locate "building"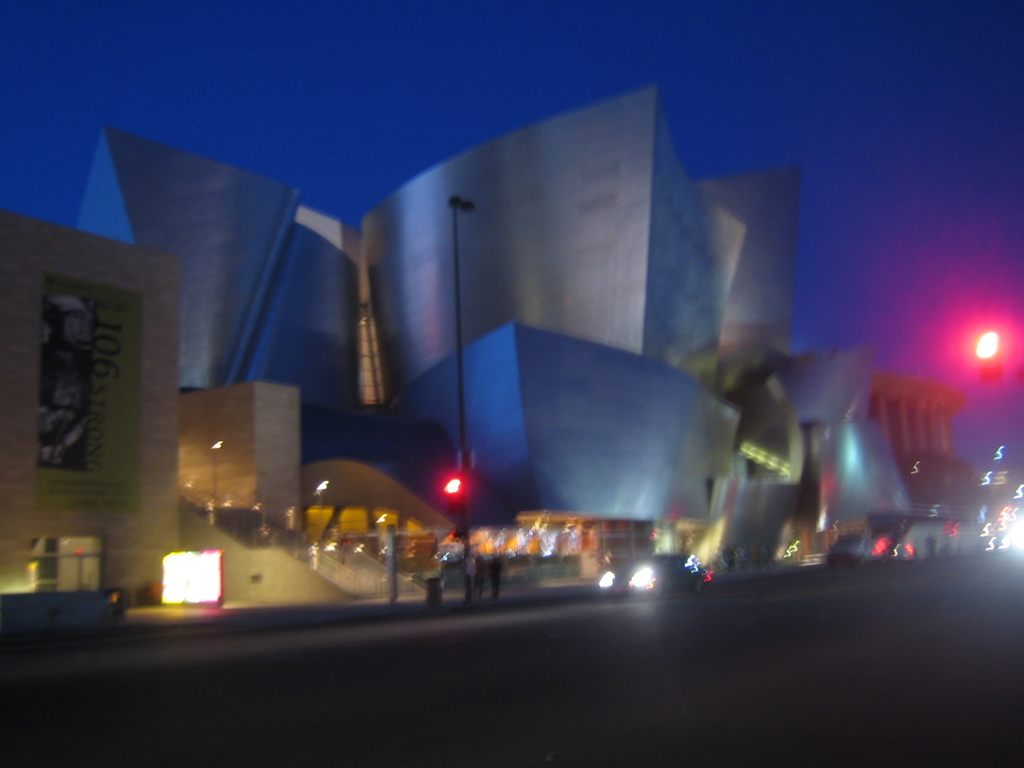
box(0, 209, 179, 607)
